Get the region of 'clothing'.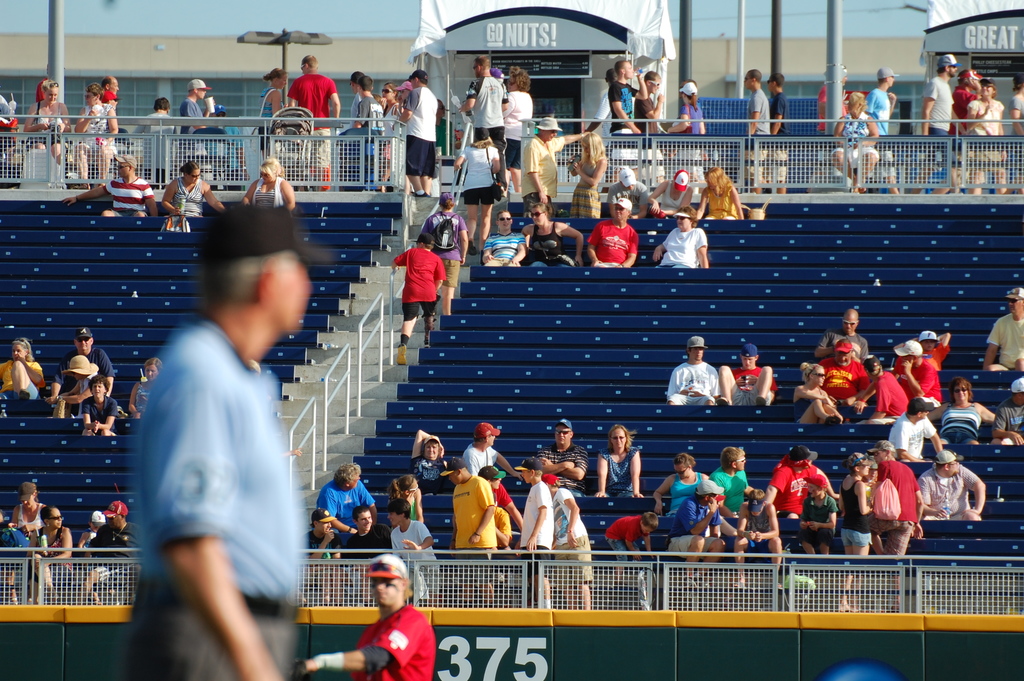
pyautogui.locateOnScreen(925, 74, 954, 168).
